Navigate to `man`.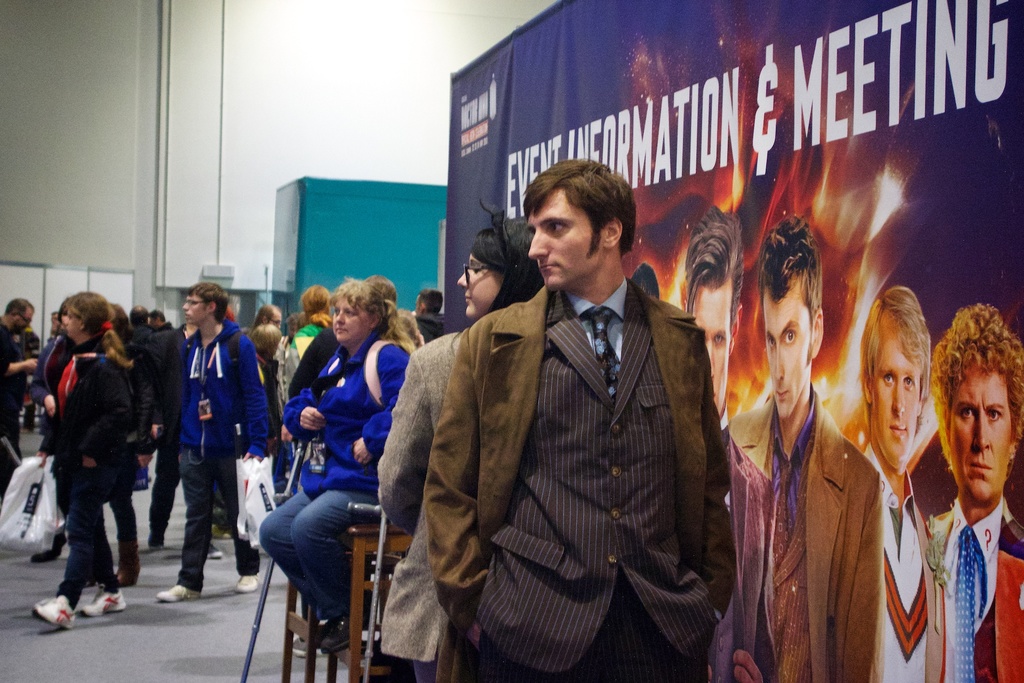
Navigation target: left=120, top=303, right=156, bottom=342.
